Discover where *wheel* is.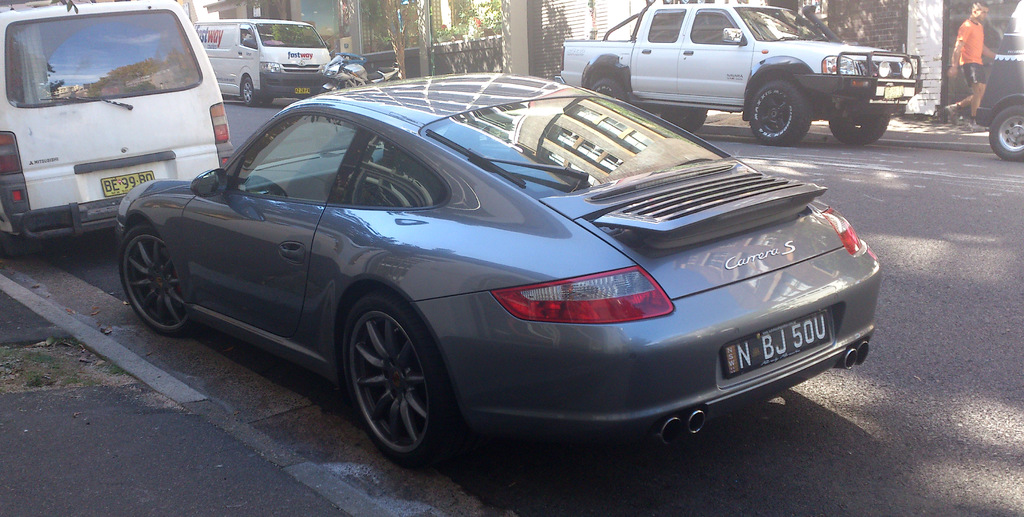
Discovered at l=832, t=112, r=890, b=144.
